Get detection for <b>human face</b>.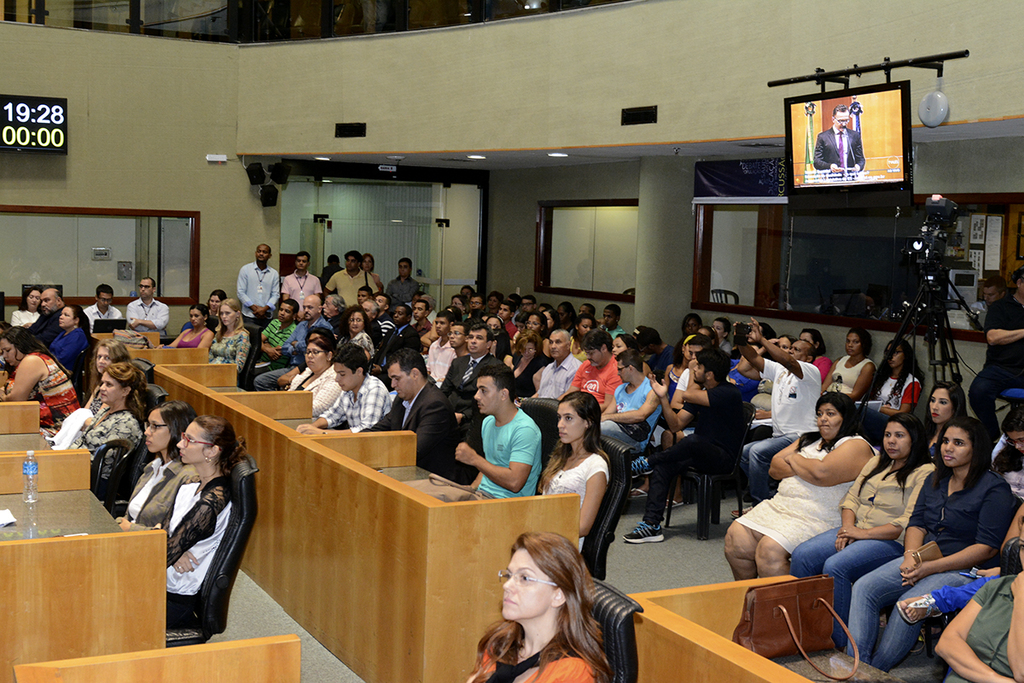
Detection: (805, 333, 816, 345).
